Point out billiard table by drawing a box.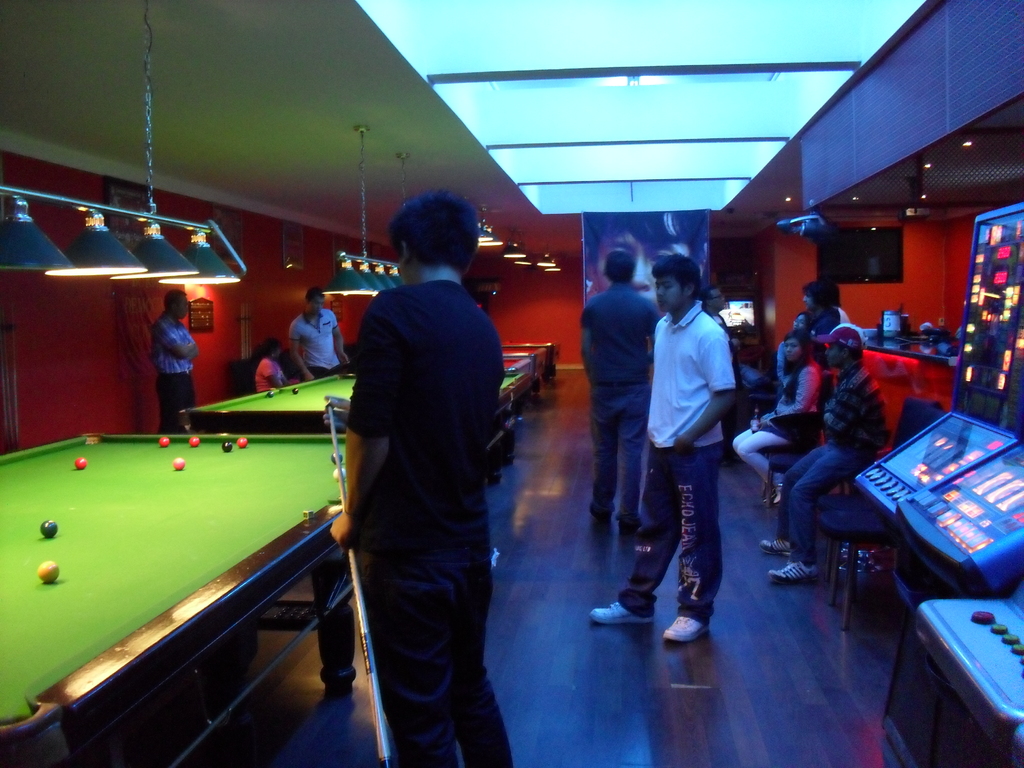
bbox(178, 367, 532, 492).
